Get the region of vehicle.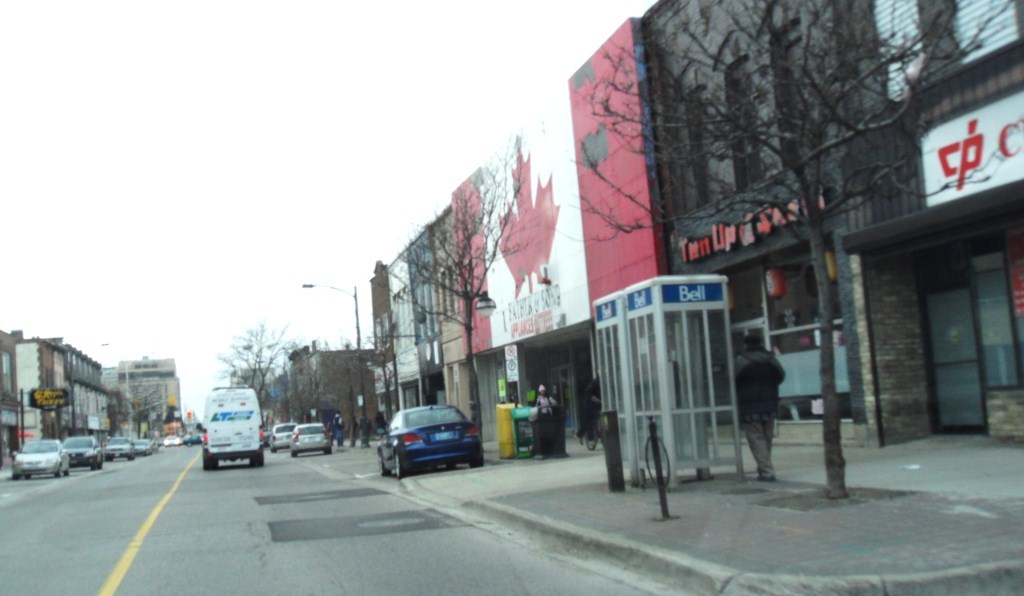
box=[194, 388, 263, 468].
